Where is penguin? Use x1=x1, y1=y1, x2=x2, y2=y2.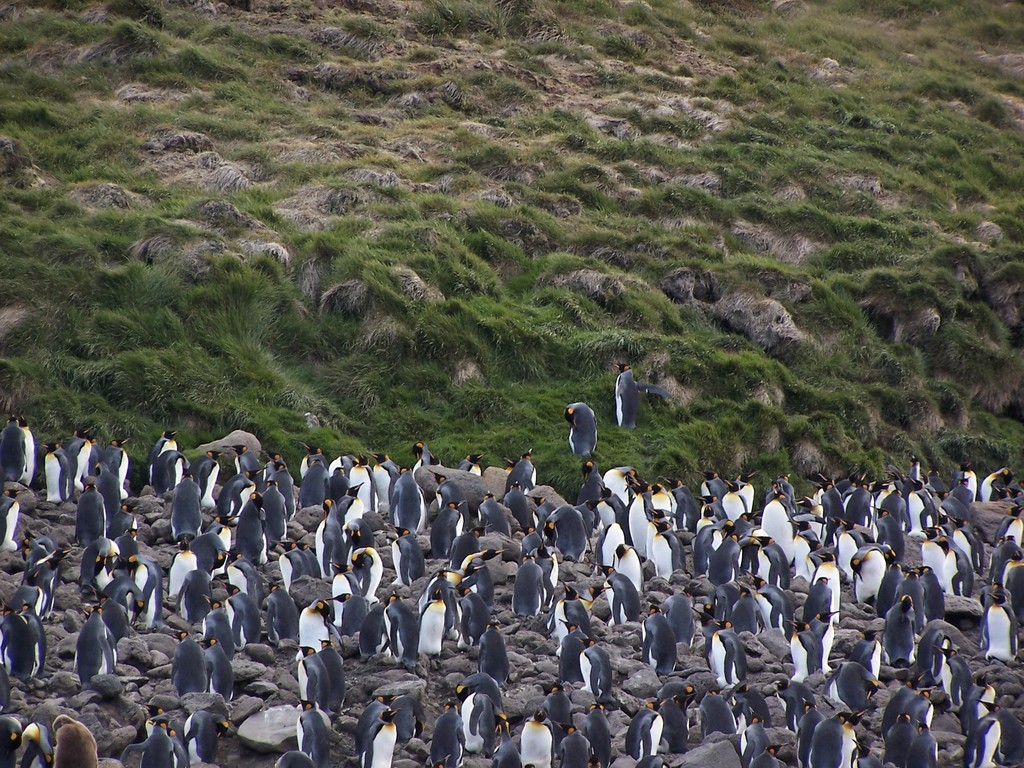
x1=952, y1=475, x2=973, y2=518.
